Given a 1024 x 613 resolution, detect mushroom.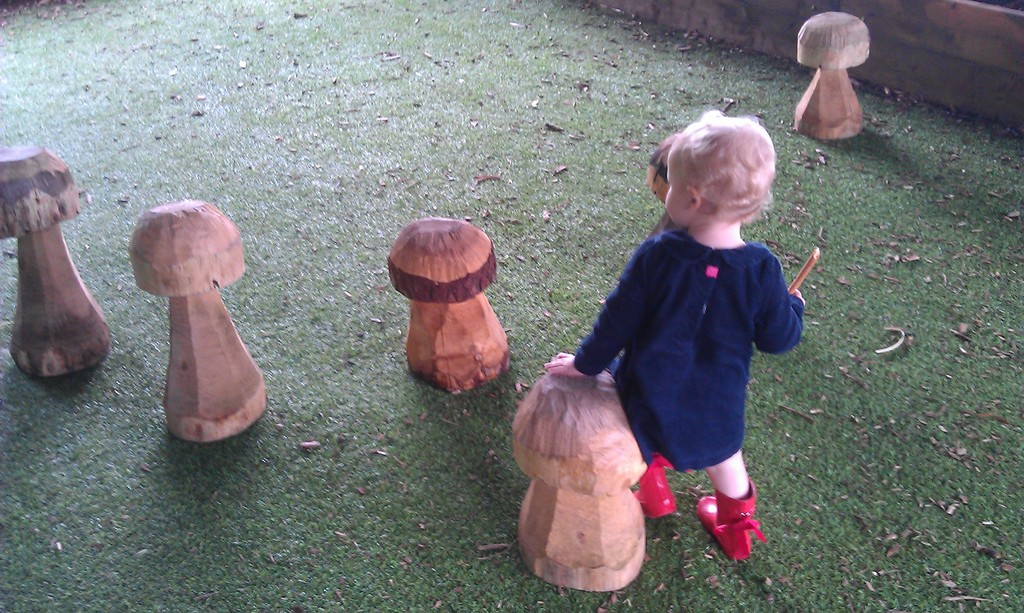
box=[509, 372, 650, 593].
